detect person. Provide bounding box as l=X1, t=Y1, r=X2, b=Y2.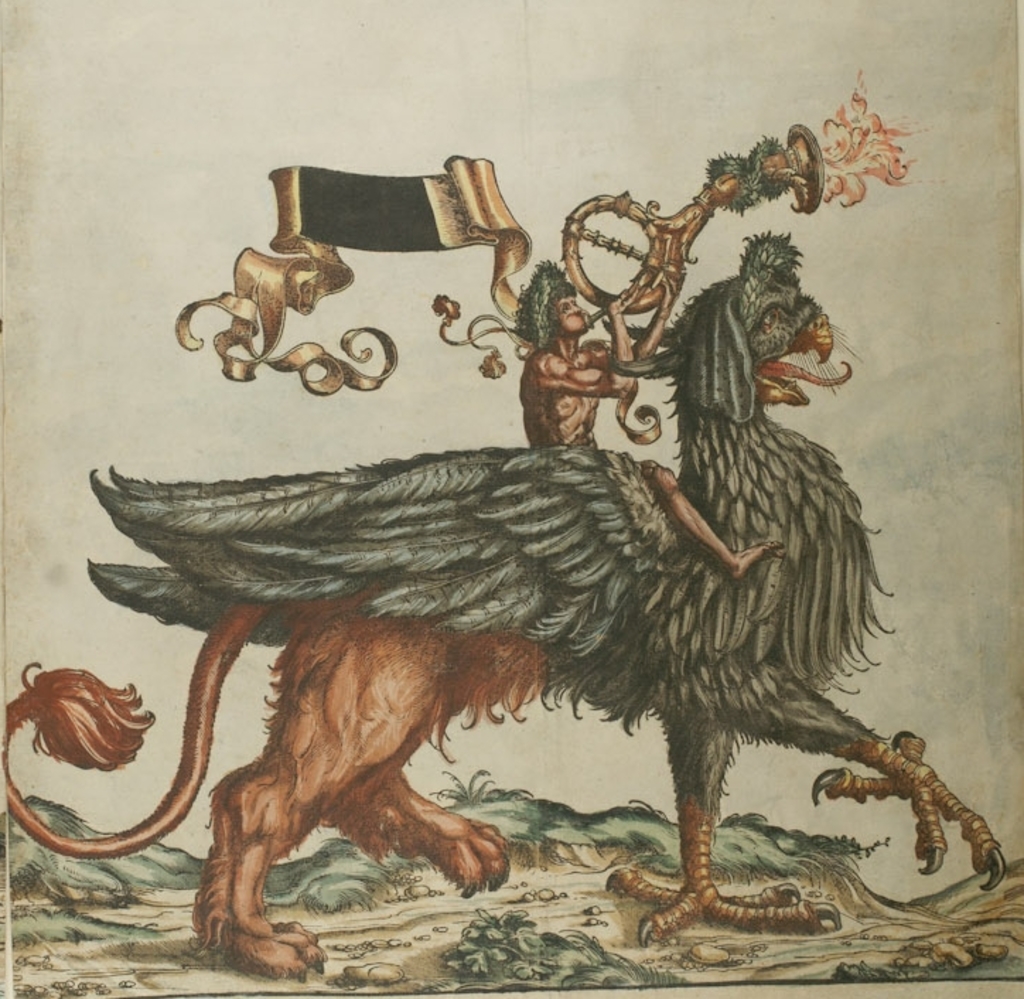
l=511, t=267, r=779, b=584.
